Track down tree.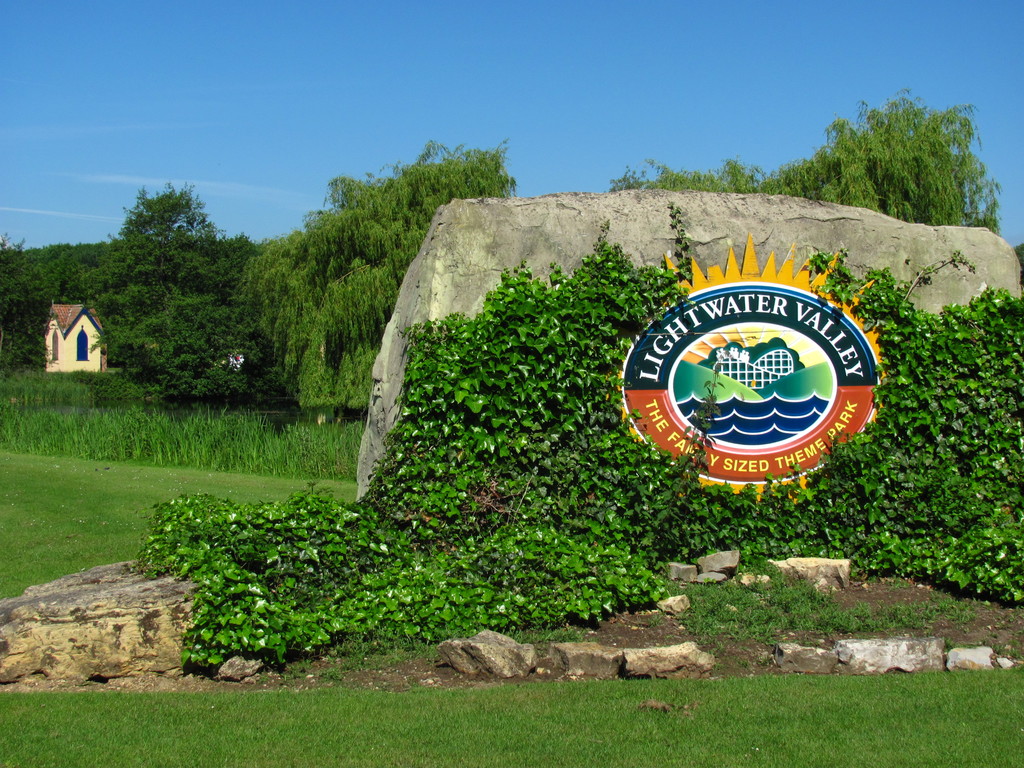
Tracked to (94,156,254,402).
